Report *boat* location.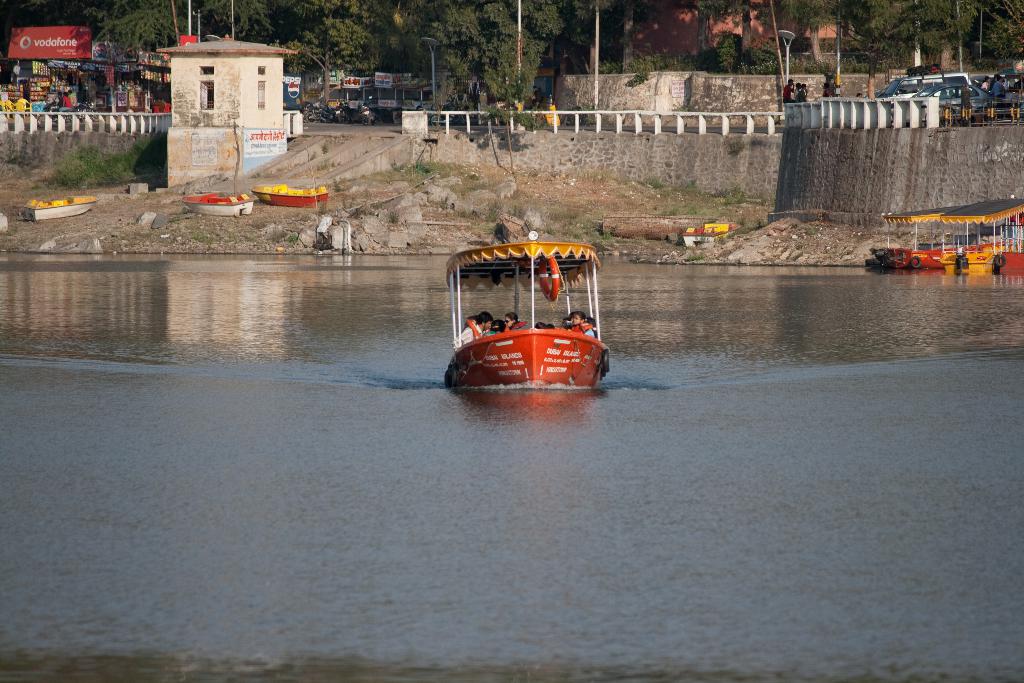
Report: bbox=[178, 188, 259, 220].
